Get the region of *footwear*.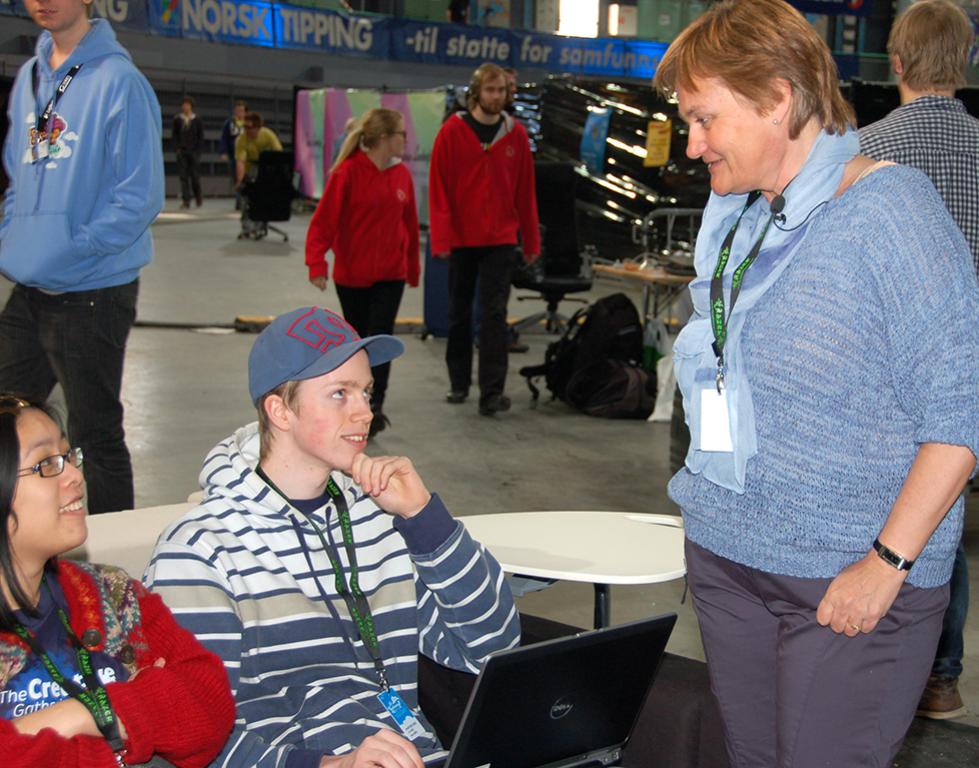
[left=507, top=337, right=532, bottom=352].
